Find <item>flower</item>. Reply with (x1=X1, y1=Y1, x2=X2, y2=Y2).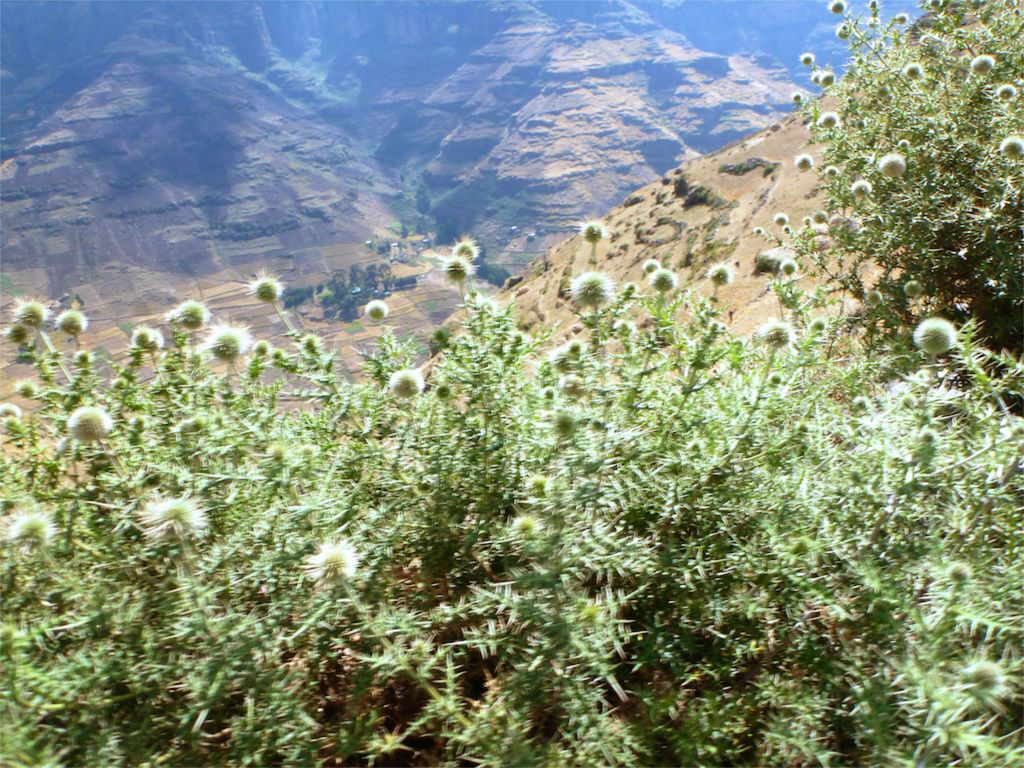
(x1=63, y1=400, x2=122, y2=441).
